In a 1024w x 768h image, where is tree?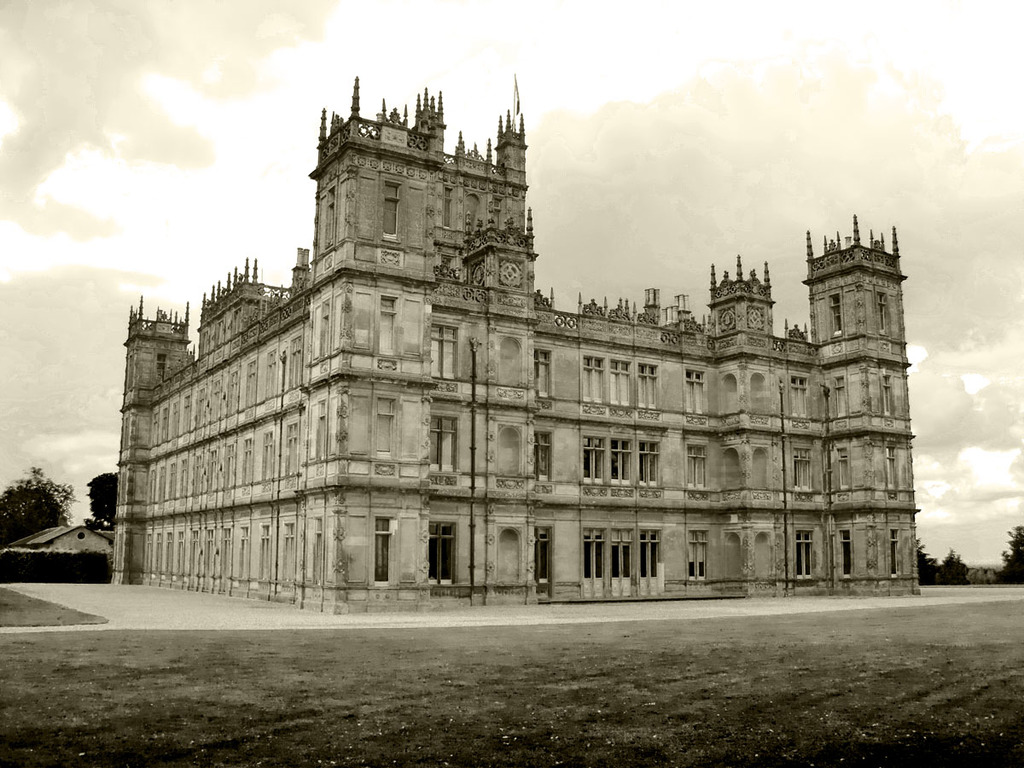
[912, 538, 970, 587].
